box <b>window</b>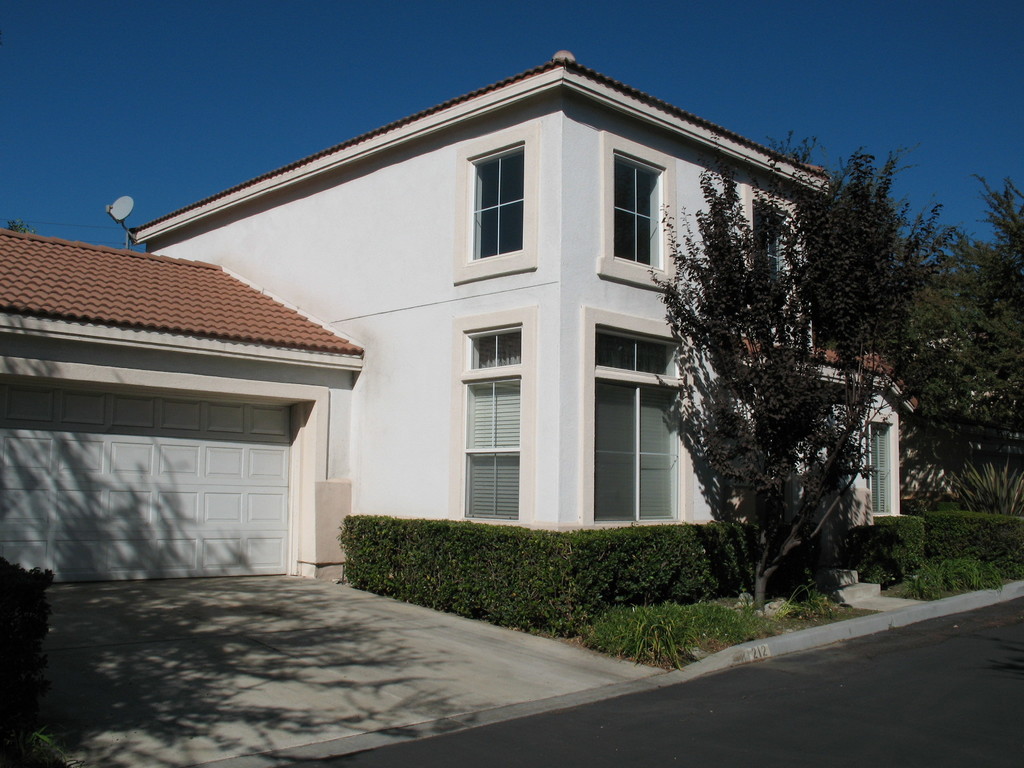
box=[461, 325, 521, 516]
